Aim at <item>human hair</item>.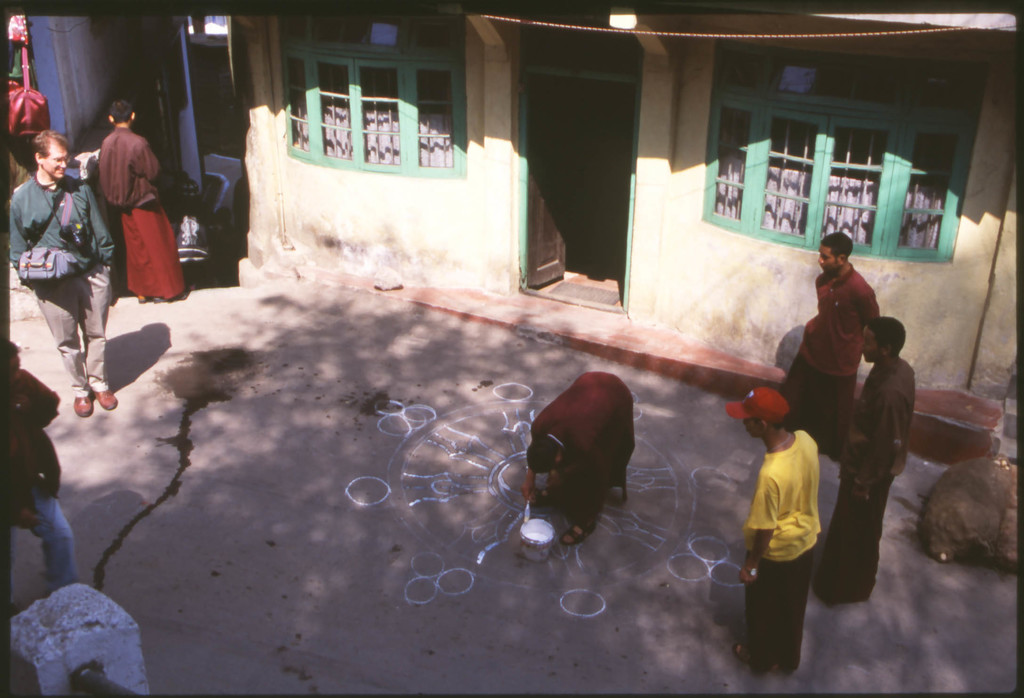
Aimed at <bbox>109, 101, 134, 123</bbox>.
